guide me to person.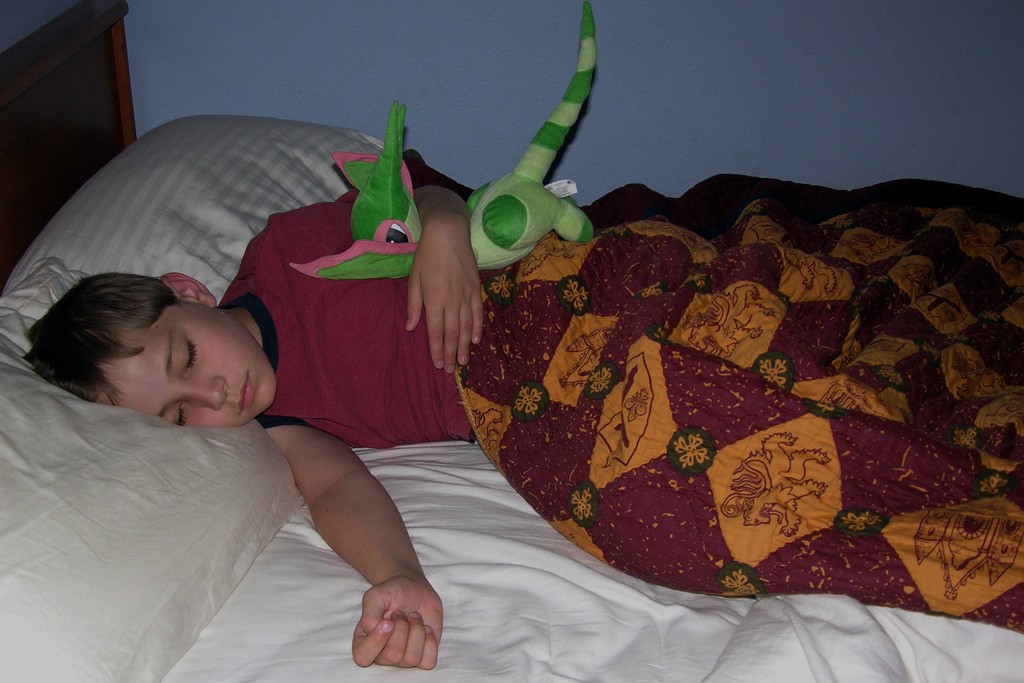
Guidance: (left=24, top=184, right=483, bottom=672).
